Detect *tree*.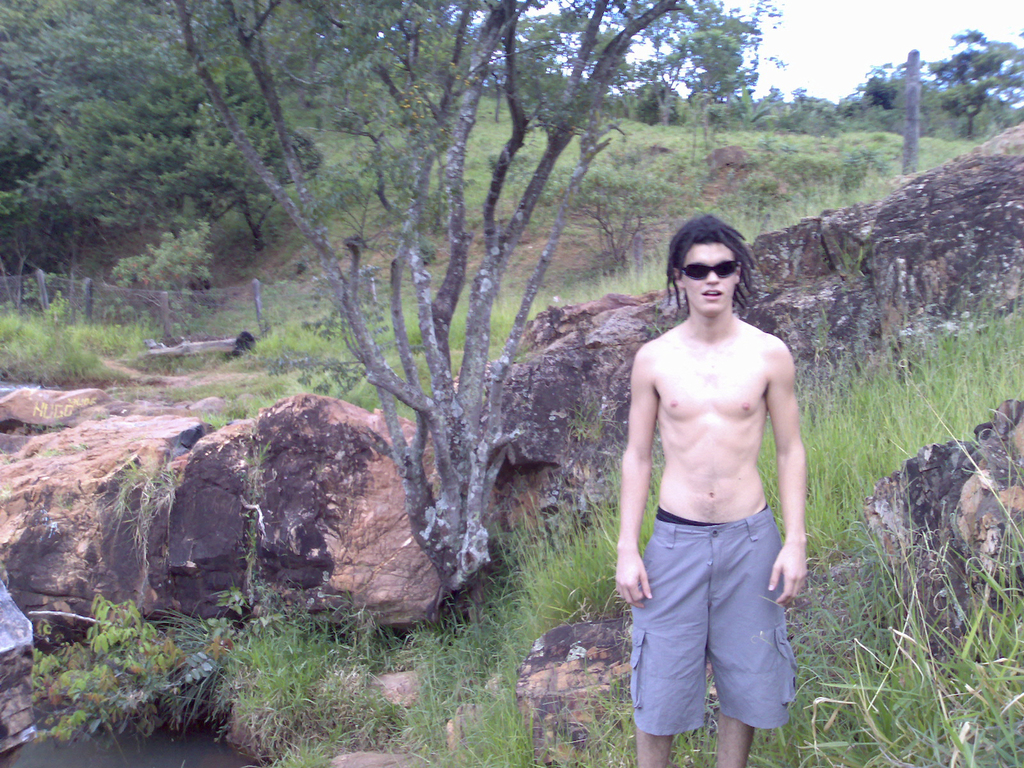
Detected at detection(925, 34, 1023, 138).
